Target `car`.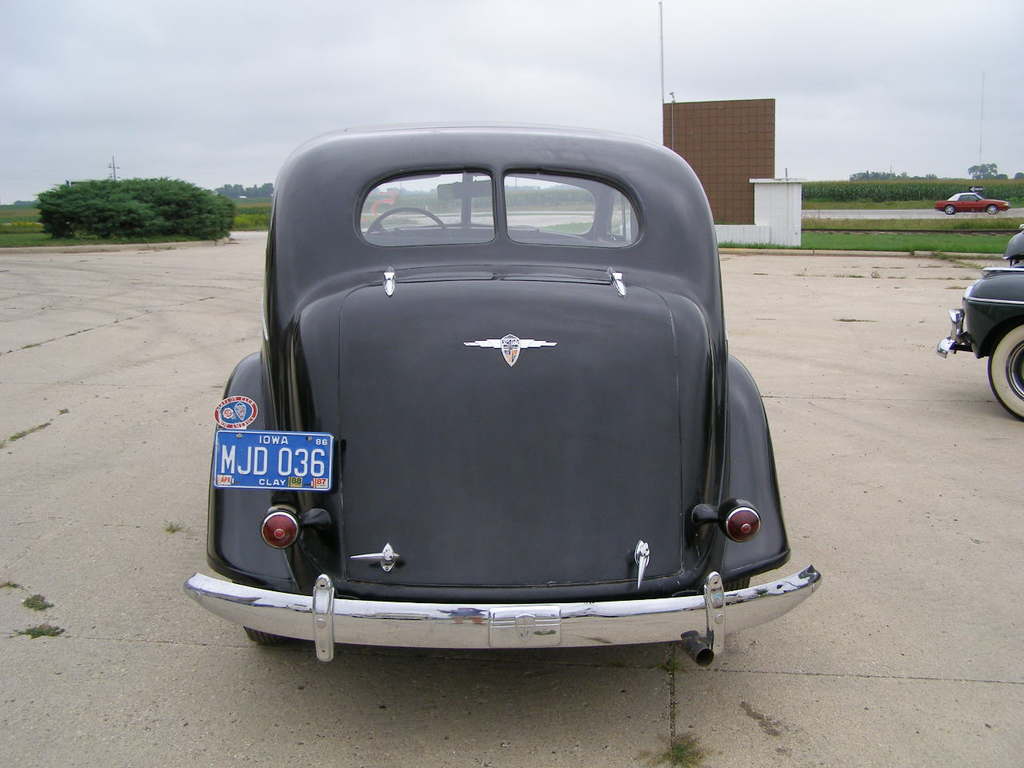
Target region: detection(939, 266, 1023, 421).
